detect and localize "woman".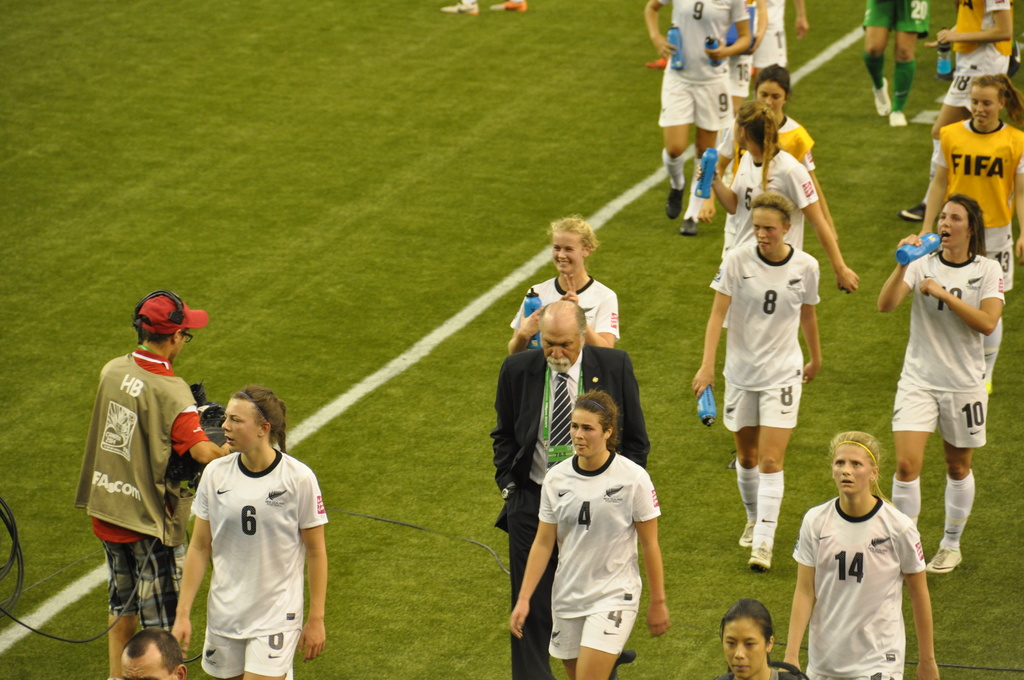
Localized at l=714, t=69, r=838, b=241.
